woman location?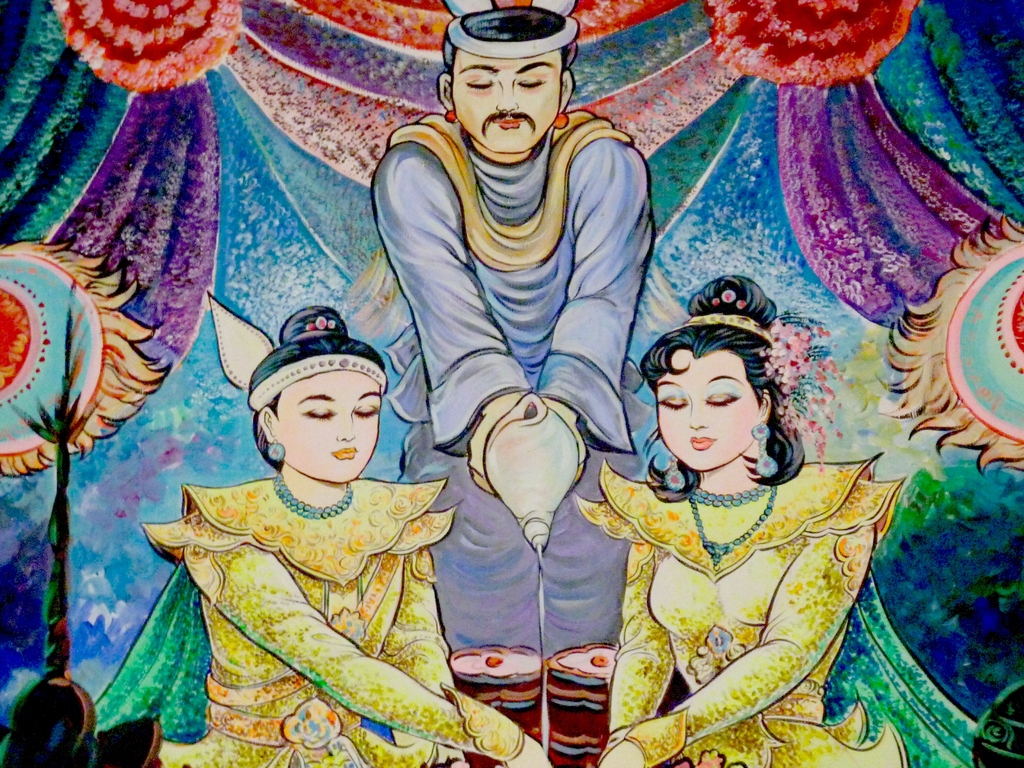
575 269 977 767
